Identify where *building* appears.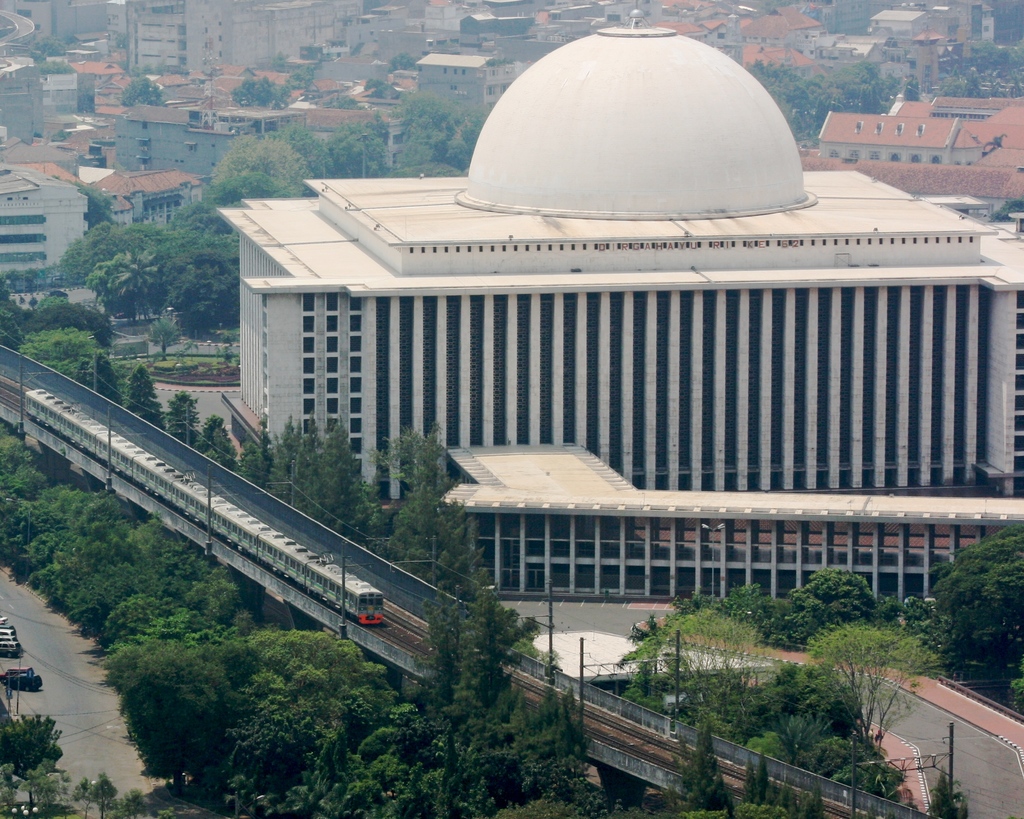
Appears at bbox=[838, 3, 991, 99].
